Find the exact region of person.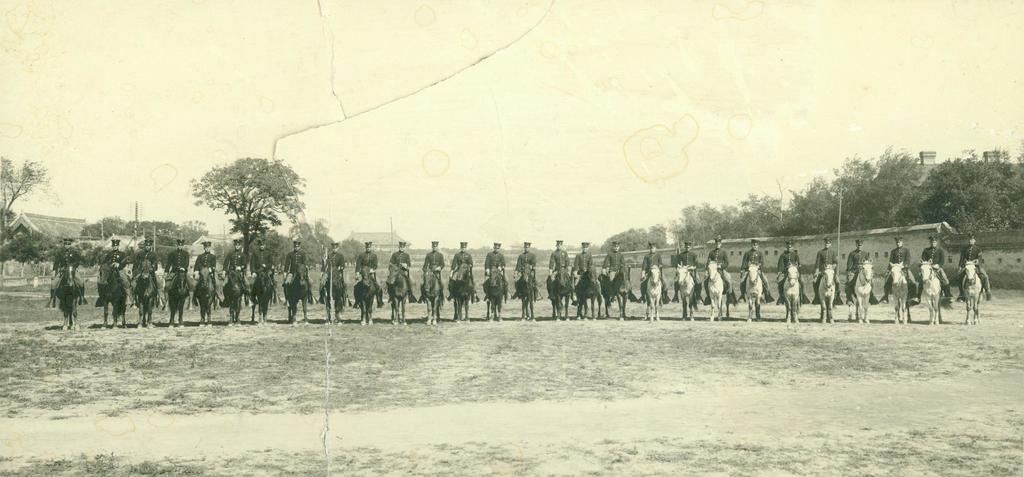
Exact region: select_region(710, 235, 729, 279).
